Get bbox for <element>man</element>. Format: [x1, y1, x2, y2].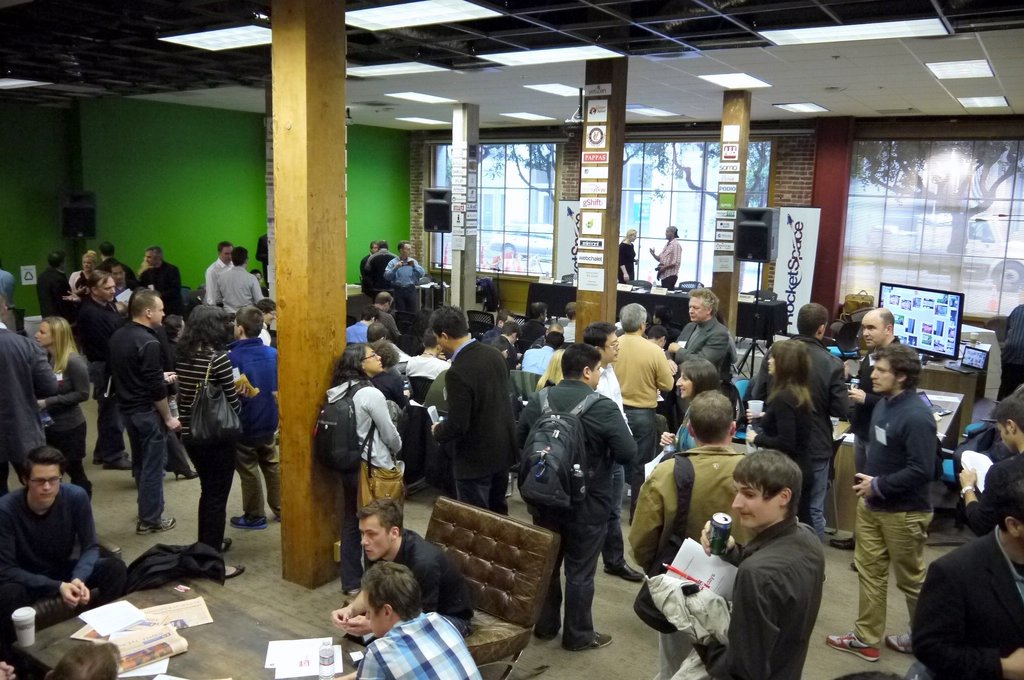
[372, 291, 401, 339].
